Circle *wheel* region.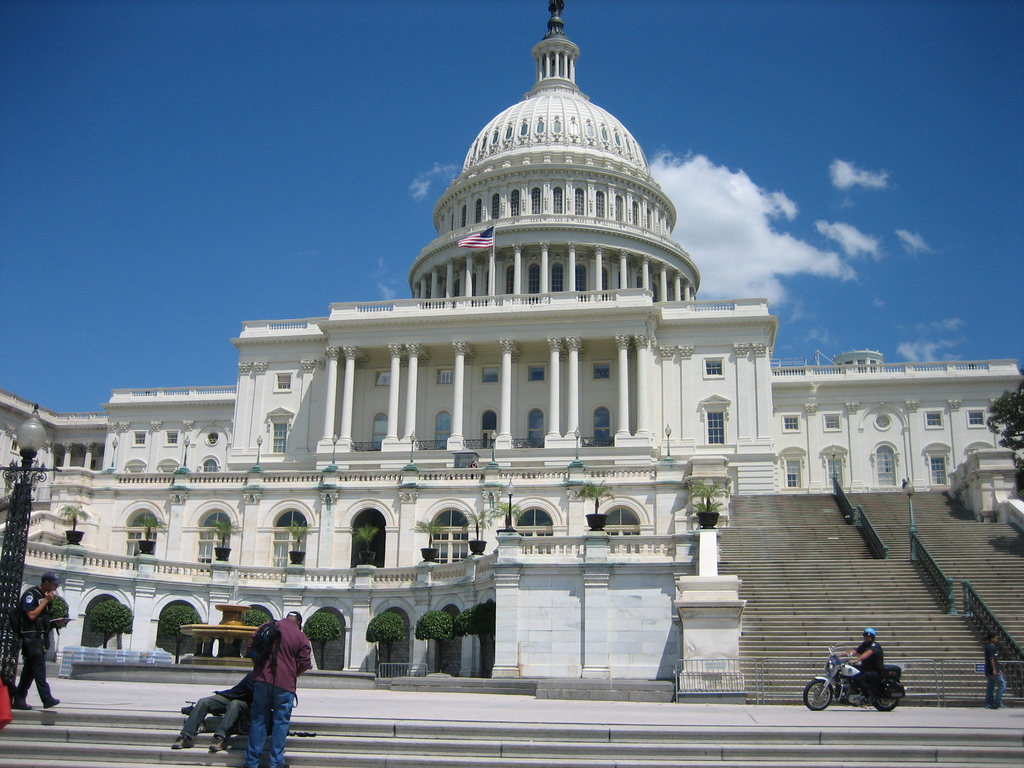
Region: <region>873, 695, 899, 709</region>.
